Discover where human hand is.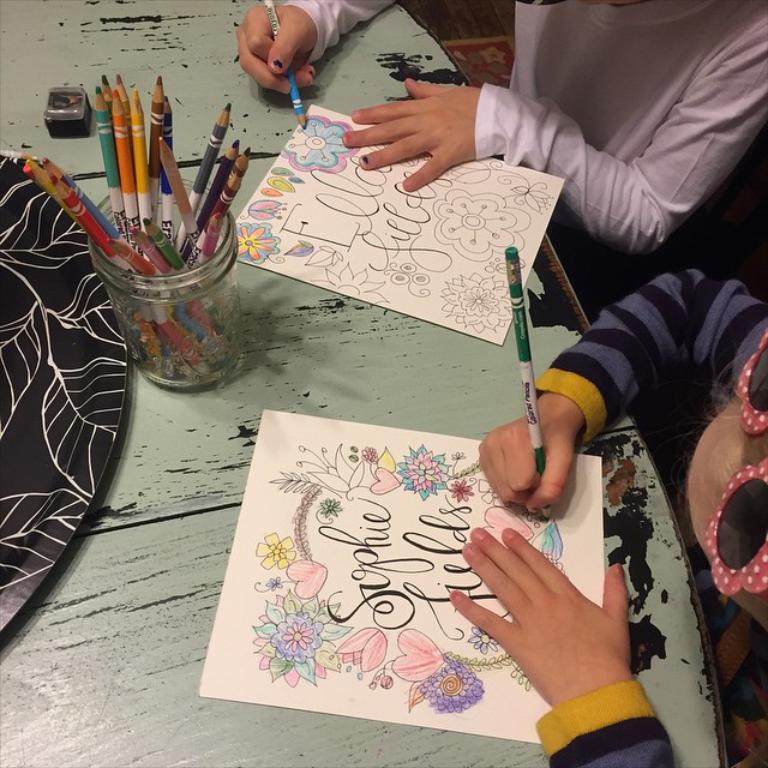
Discovered at [left=444, top=524, right=638, bottom=713].
